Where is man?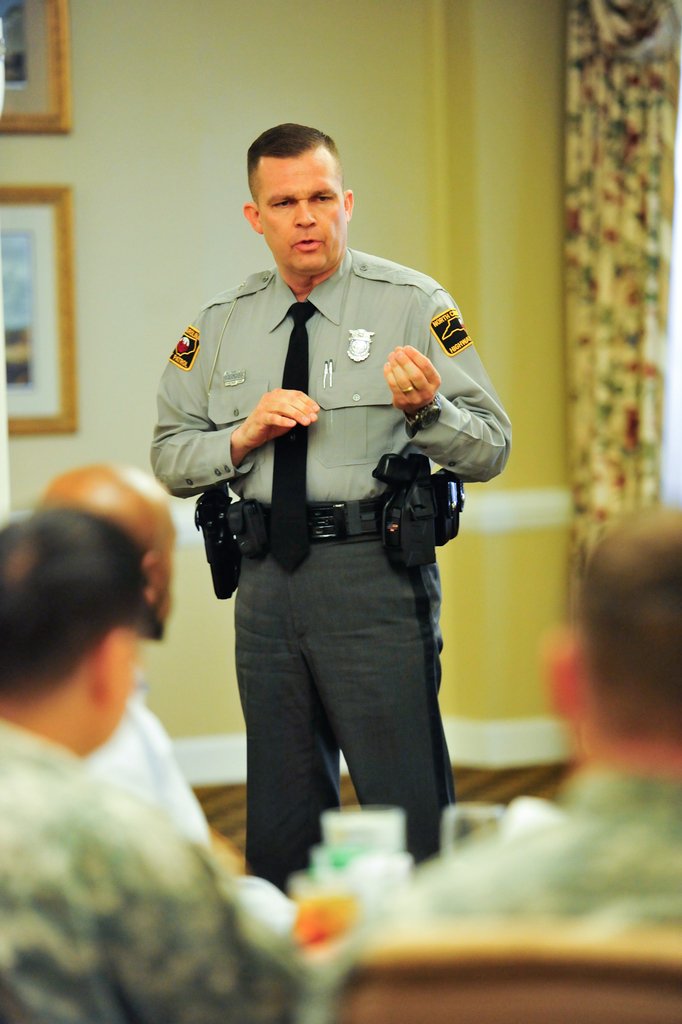
(140,113,531,884).
